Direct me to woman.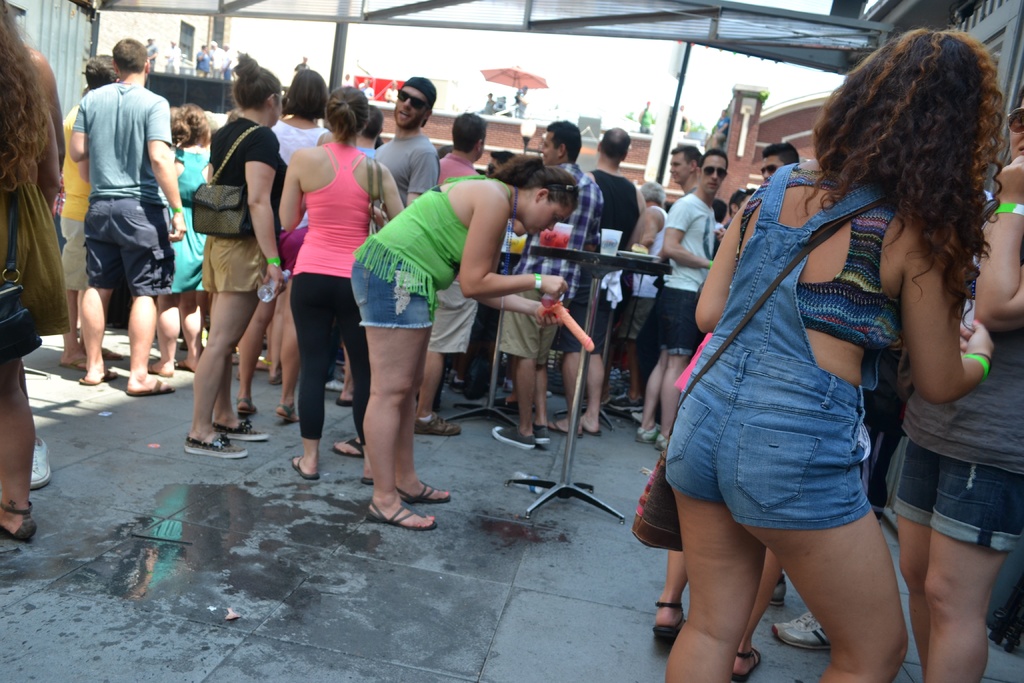
Direction: Rect(350, 154, 580, 531).
